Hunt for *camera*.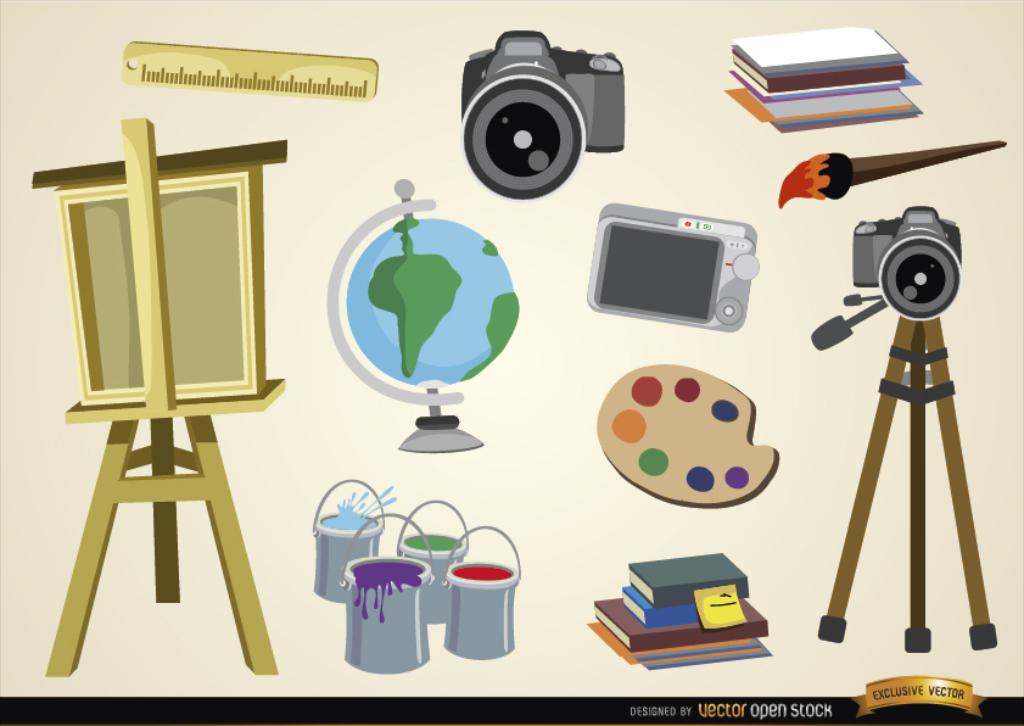
Hunted down at (left=586, top=197, right=762, bottom=333).
